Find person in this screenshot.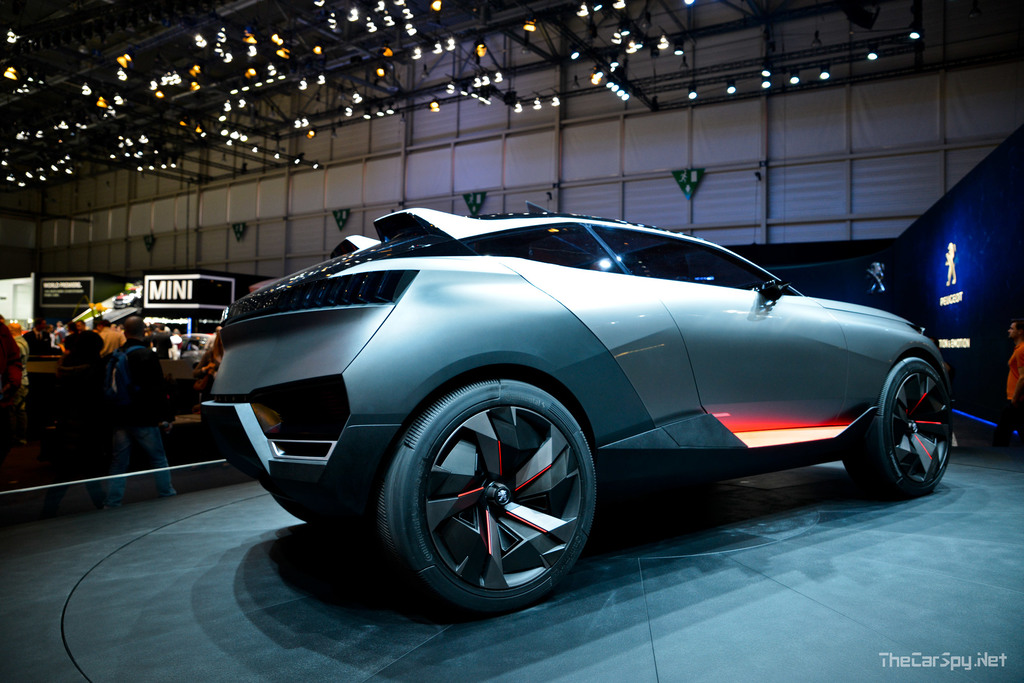
The bounding box for person is bbox=(108, 309, 181, 502).
